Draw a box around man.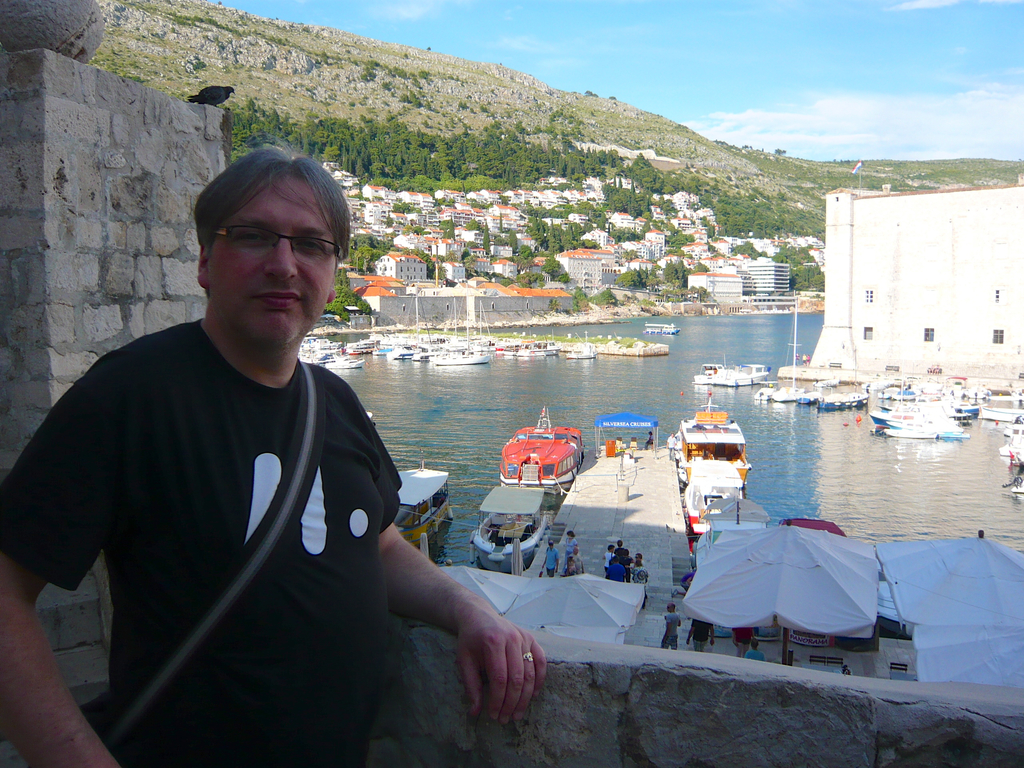
(left=743, top=636, right=767, bottom=663).
